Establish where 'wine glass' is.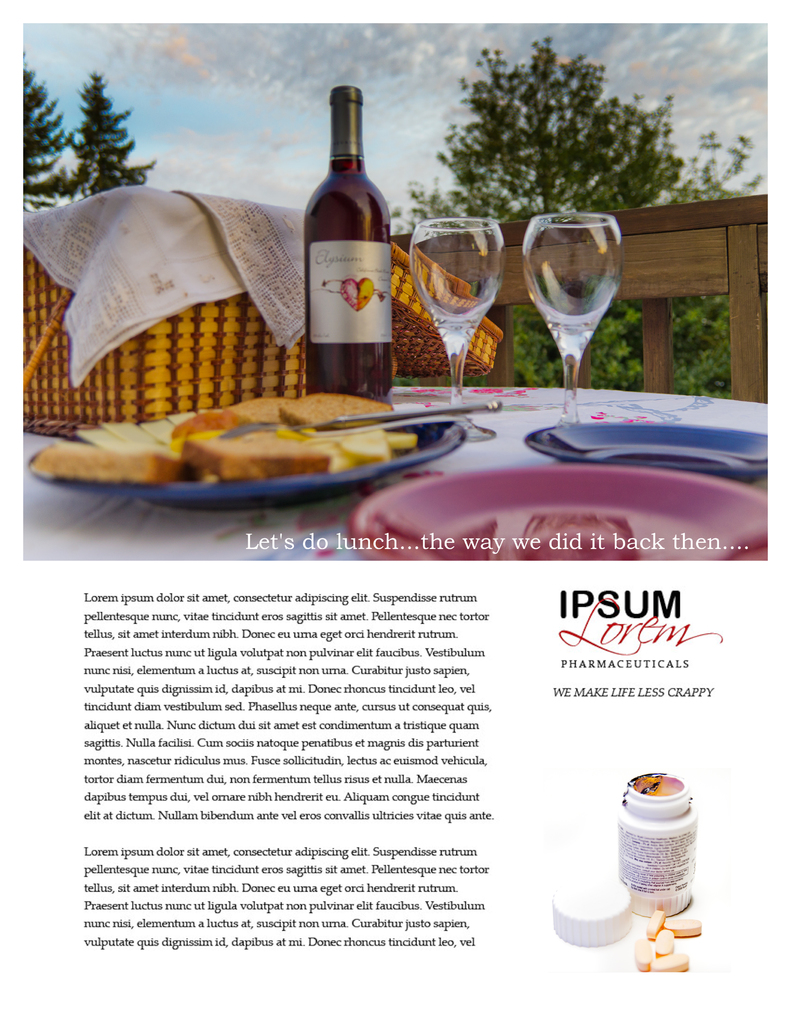
Established at bbox(407, 221, 502, 403).
